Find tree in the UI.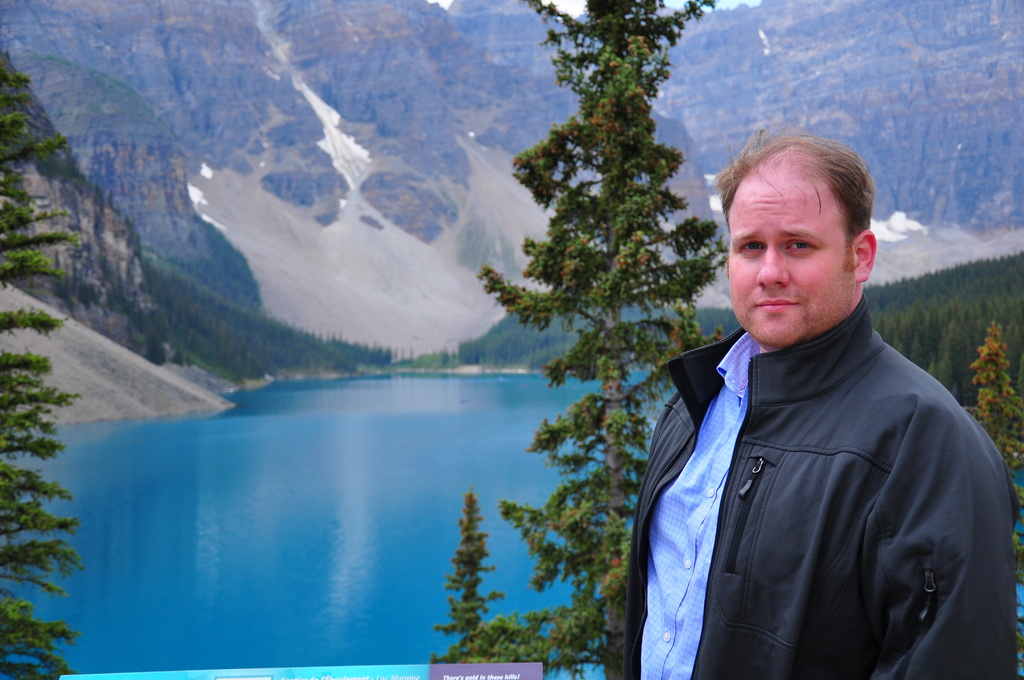
UI element at bbox(0, 59, 67, 679).
